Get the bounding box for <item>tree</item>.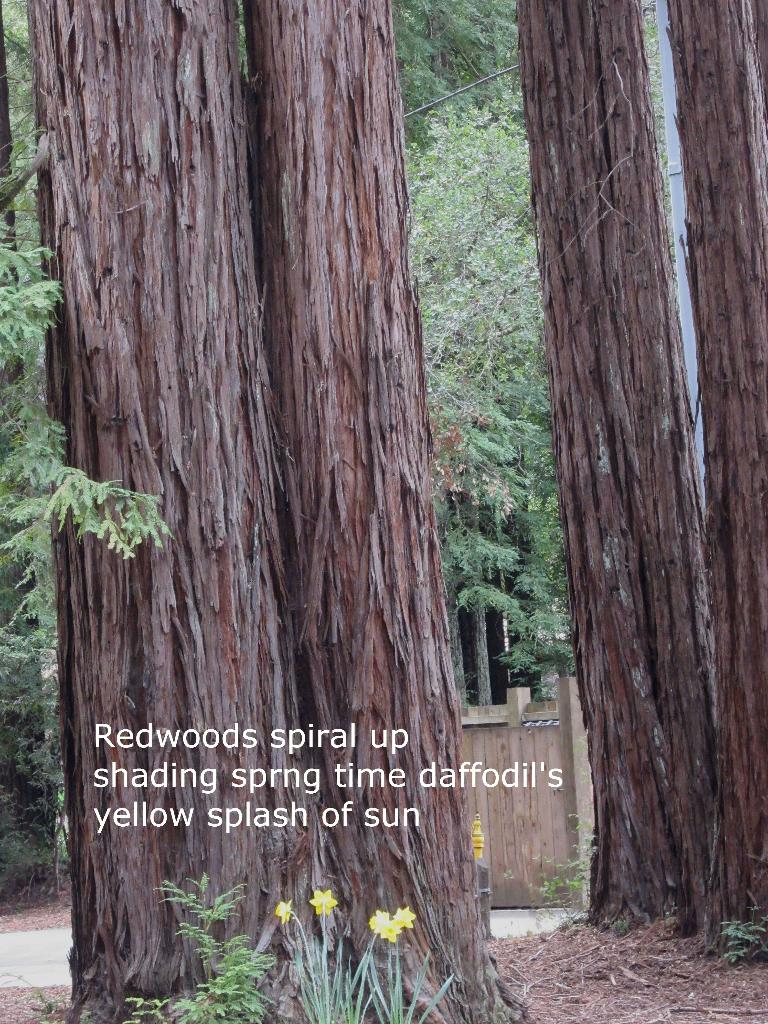
select_region(513, 0, 767, 966).
